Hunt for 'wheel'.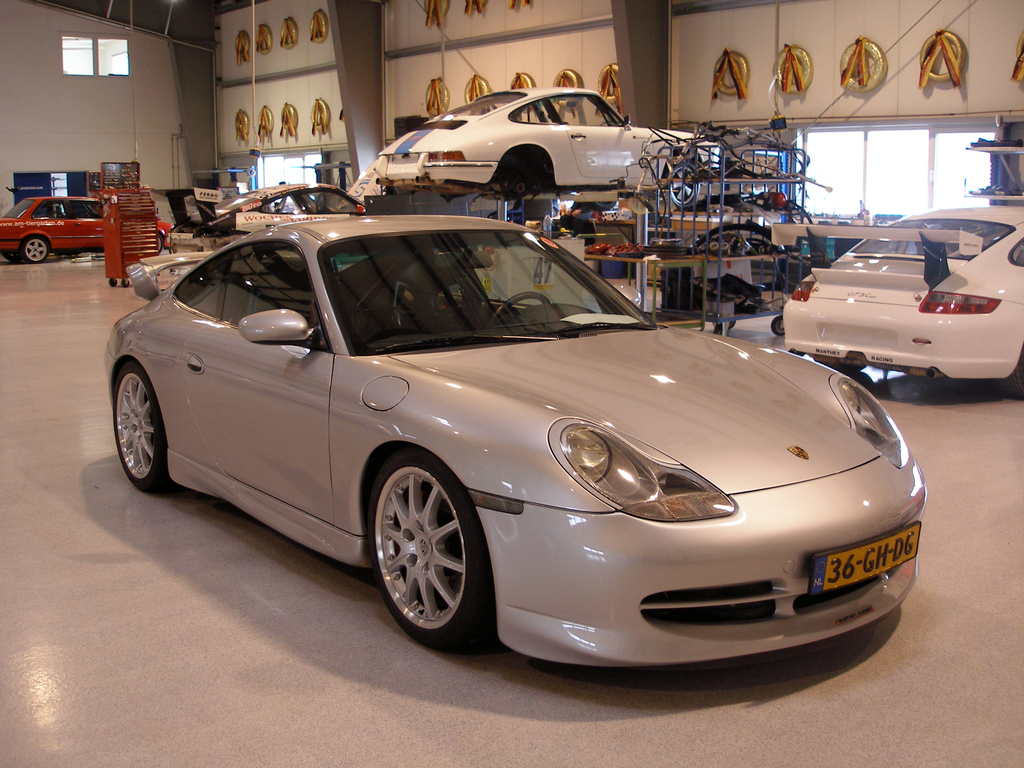
Hunted down at bbox=(771, 316, 785, 337).
